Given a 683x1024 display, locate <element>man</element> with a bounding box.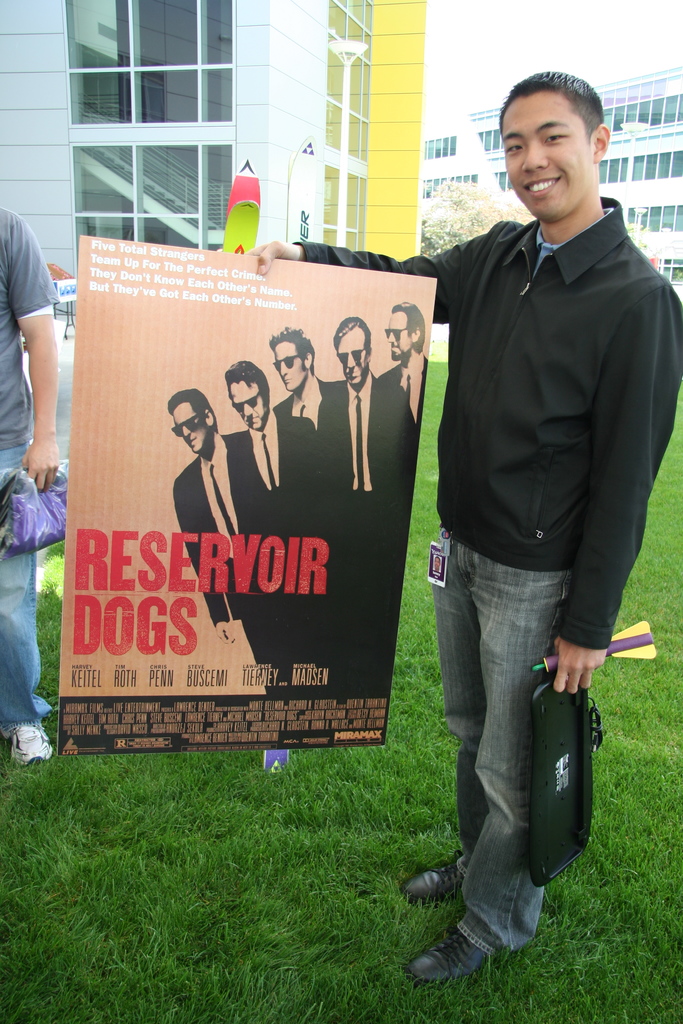
Located: x1=377, y1=302, x2=429, y2=419.
